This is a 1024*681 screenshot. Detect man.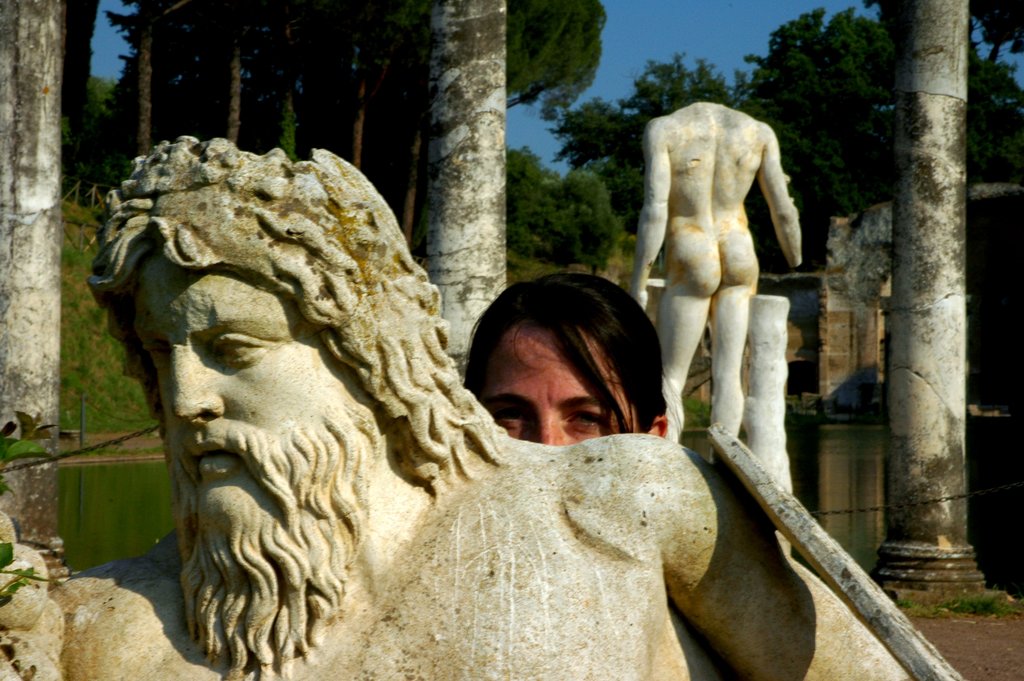
x1=47 y1=133 x2=913 y2=680.
